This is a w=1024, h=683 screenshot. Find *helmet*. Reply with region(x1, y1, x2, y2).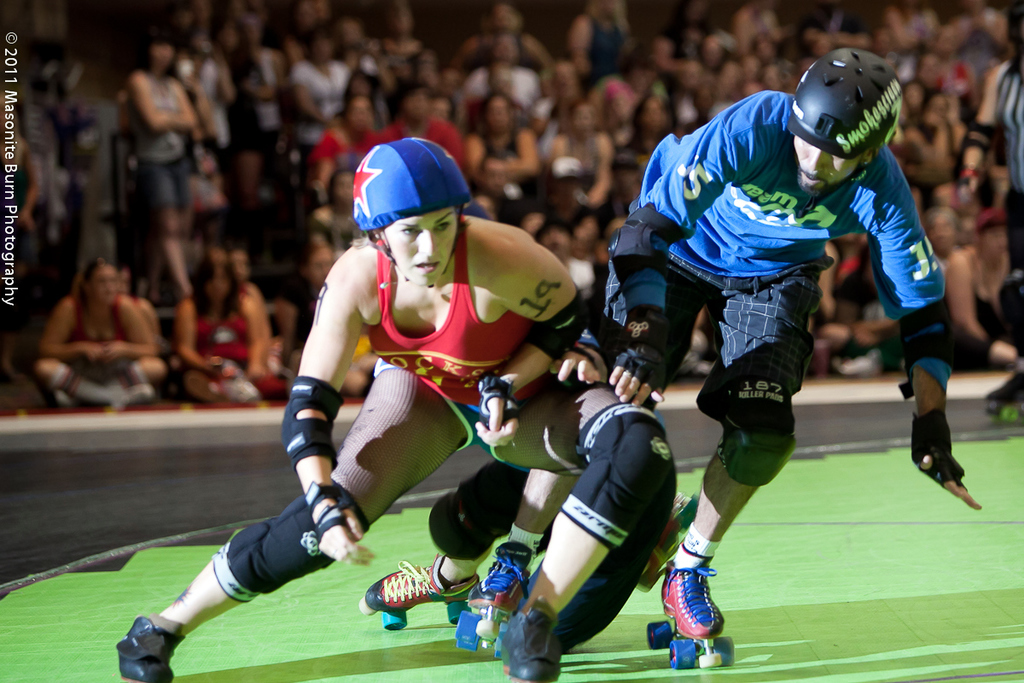
region(783, 39, 898, 190).
